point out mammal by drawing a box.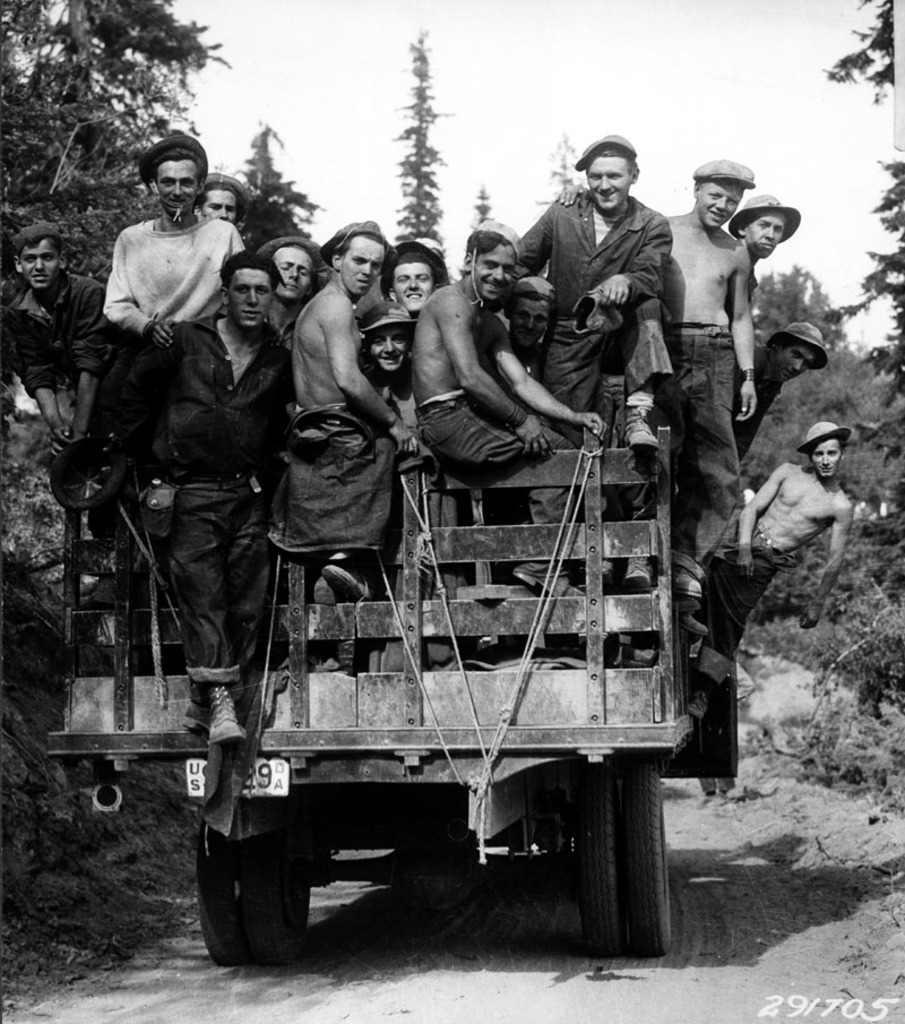
locate(727, 316, 830, 455).
